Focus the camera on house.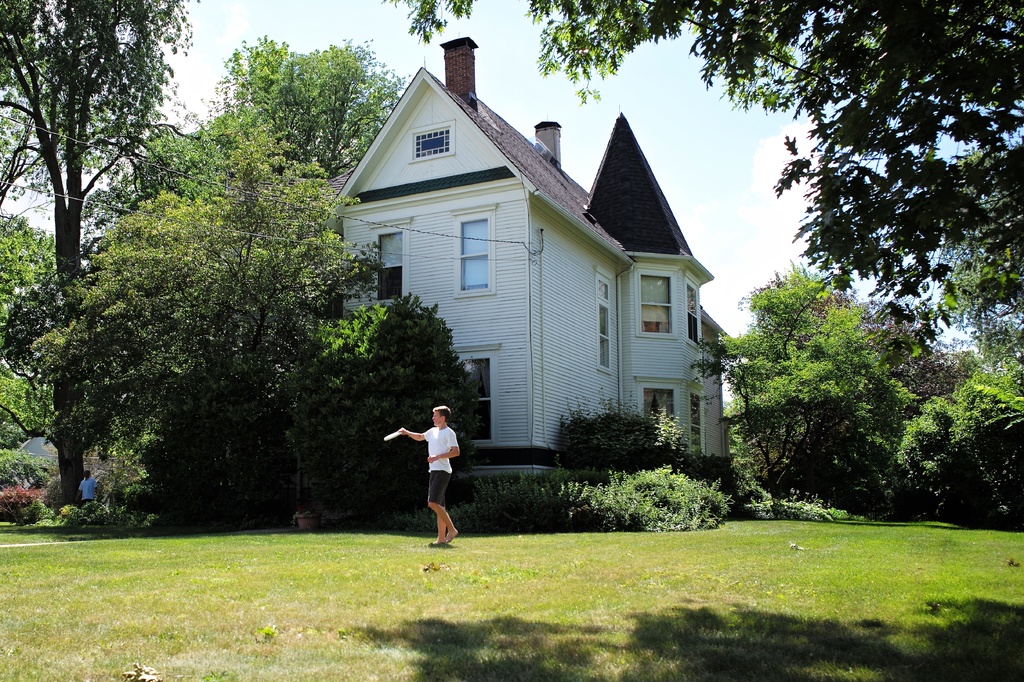
Focus region: <region>298, 38, 732, 502</region>.
